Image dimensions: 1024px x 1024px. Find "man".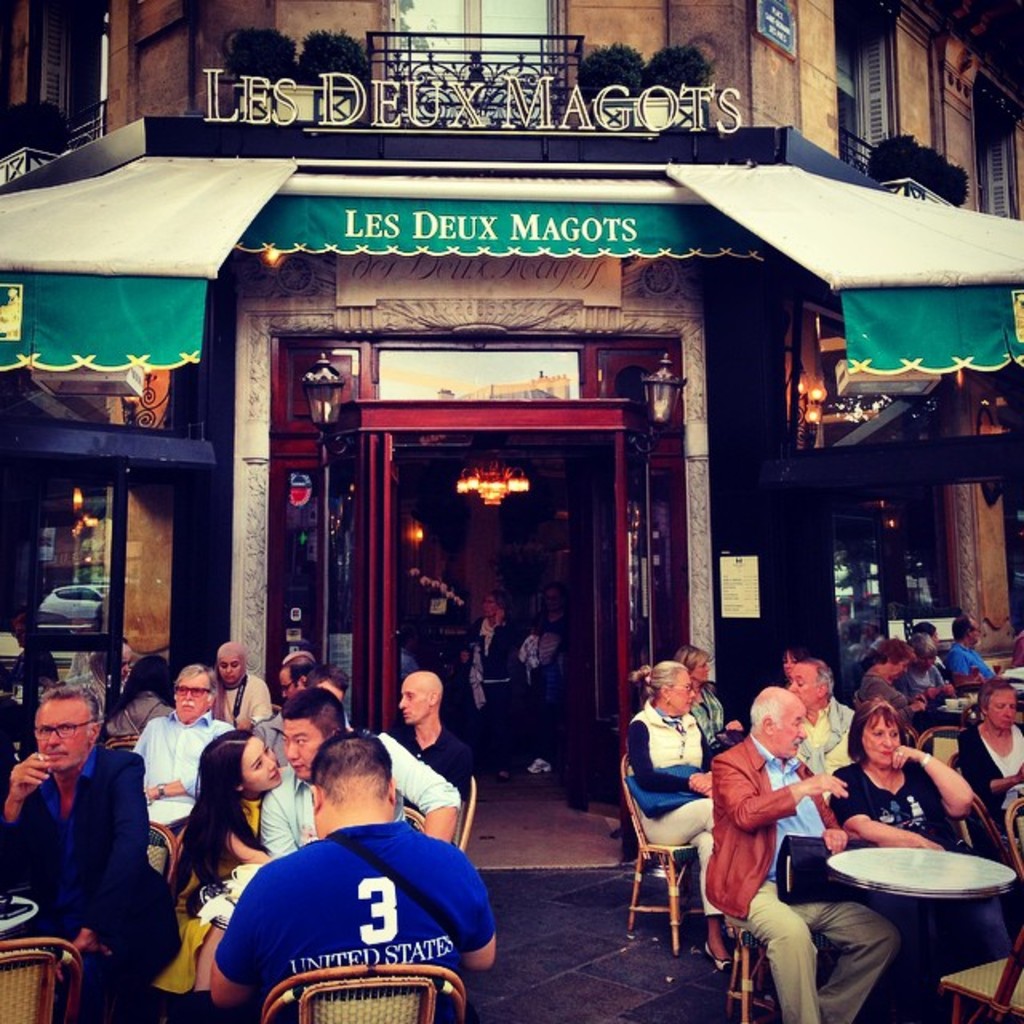
l=952, t=616, r=994, b=678.
